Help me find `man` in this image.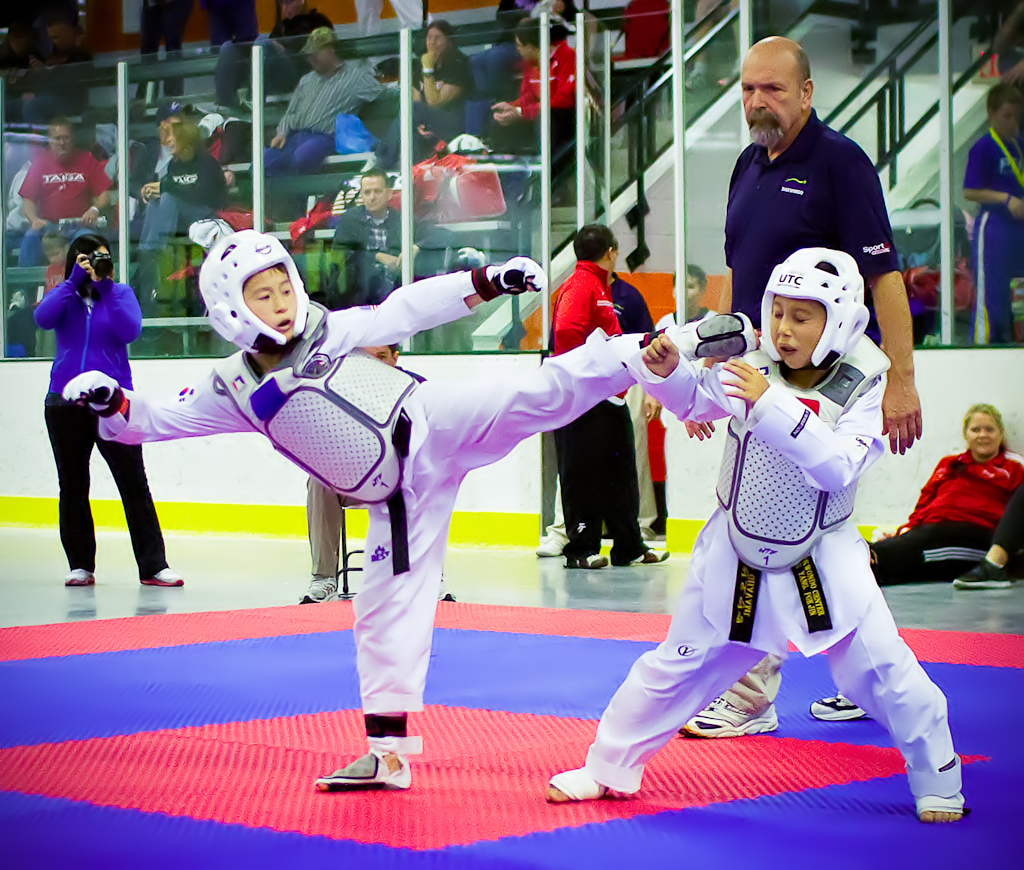
Found it: {"left": 302, "top": 343, "right": 461, "bottom": 598}.
